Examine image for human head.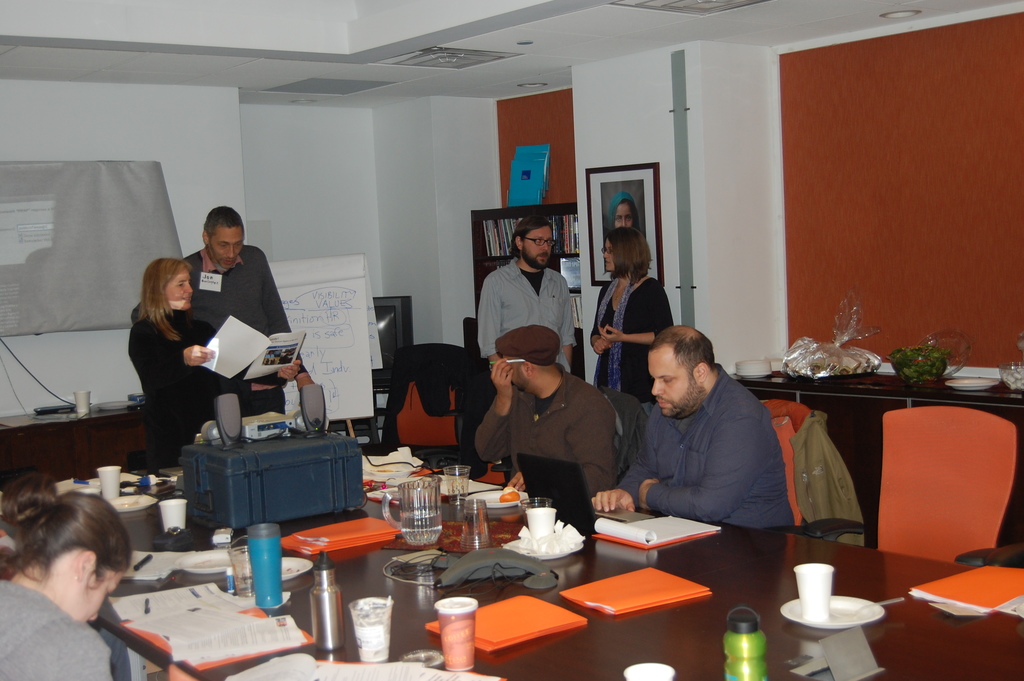
Examination result: box=[141, 259, 192, 311].
